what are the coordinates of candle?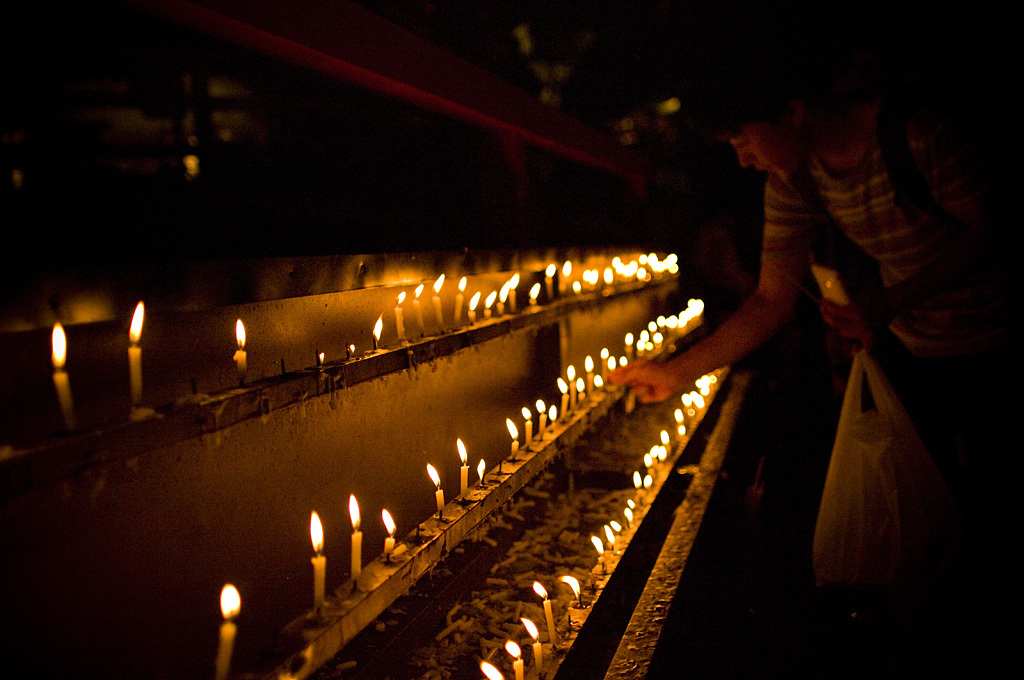
<box>482,292,497,319</box>.
